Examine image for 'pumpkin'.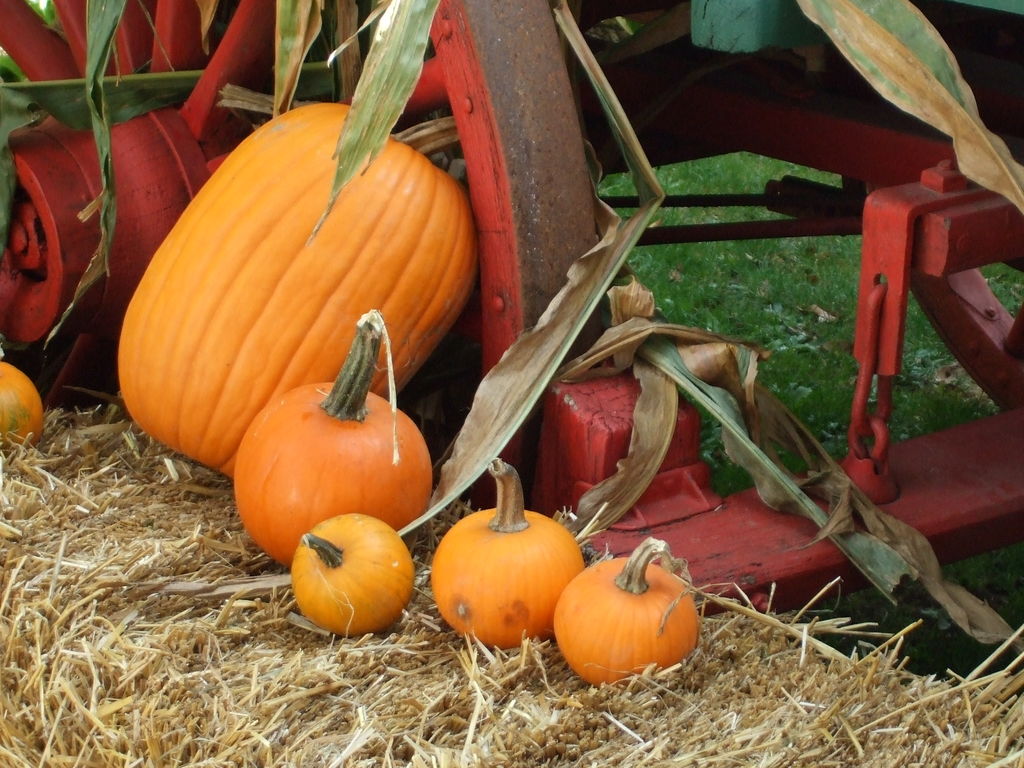
Examination result: region(0, 360, 49, 451).
